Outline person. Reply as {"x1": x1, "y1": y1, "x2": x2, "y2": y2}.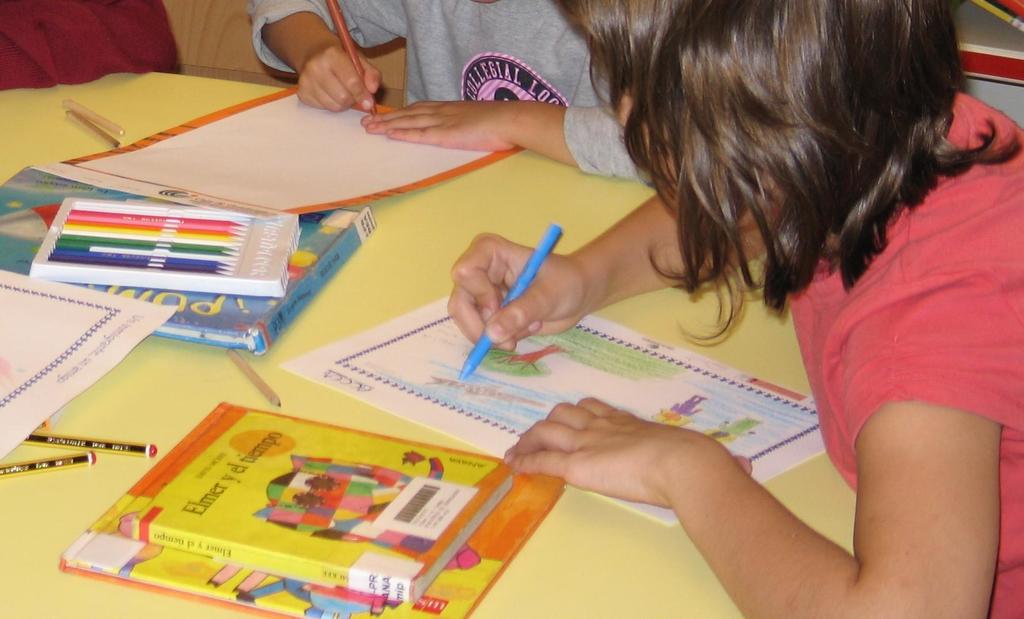
{"x1": 442, "y1": 0, "x2": 1023, "y2": 618}.
